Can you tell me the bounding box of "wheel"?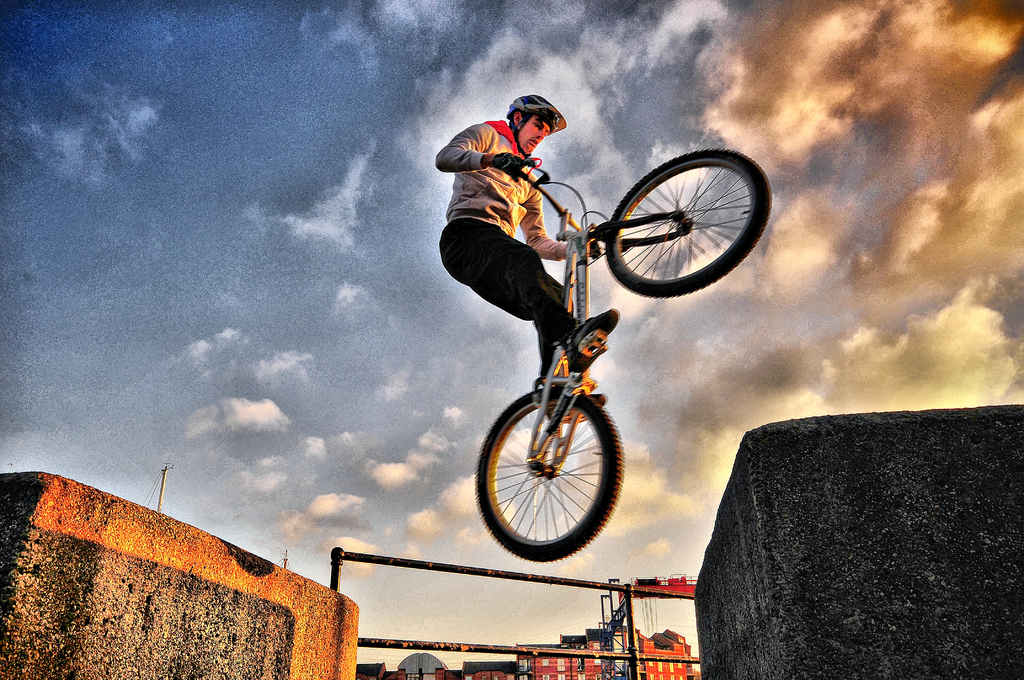
{"left": 572, "top": 154, "right": 767, "bottom": 304}.
